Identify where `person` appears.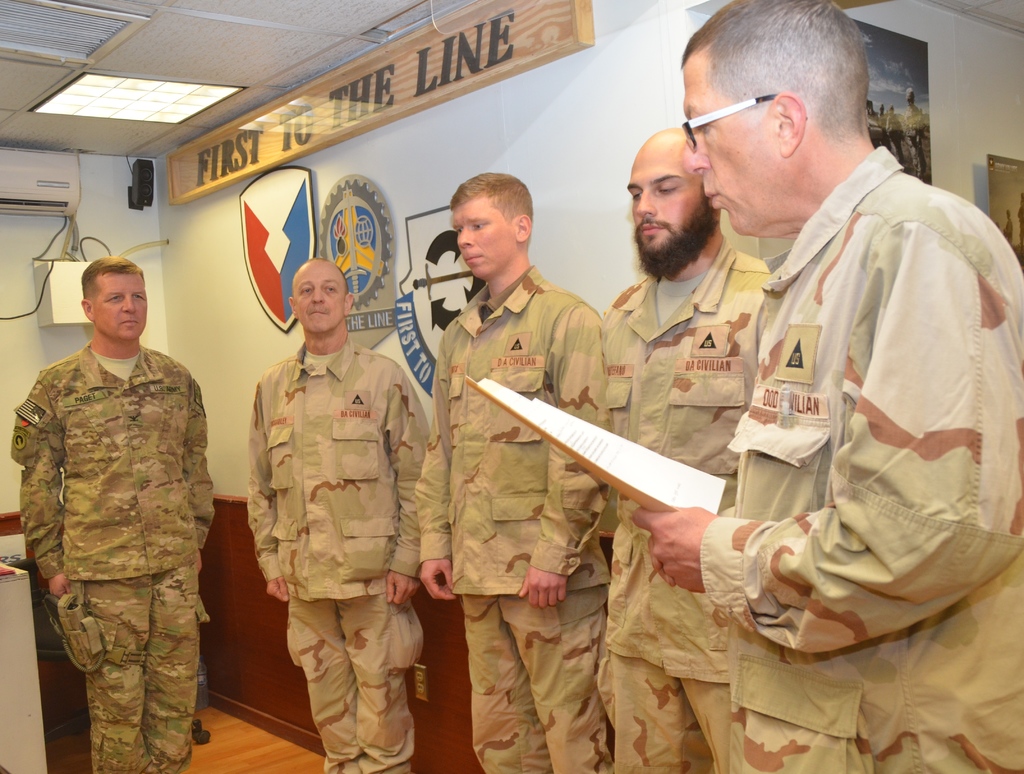
Appears at locate(252, 263, 429, 773).
